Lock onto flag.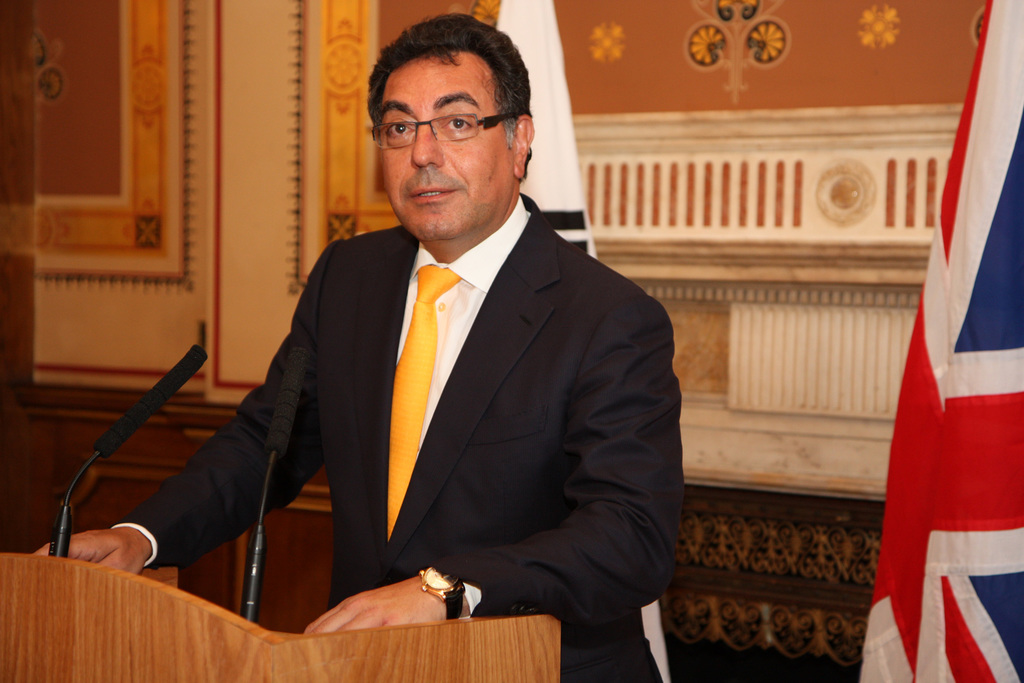
Locked: select_region(491, 0, 669, 682).
